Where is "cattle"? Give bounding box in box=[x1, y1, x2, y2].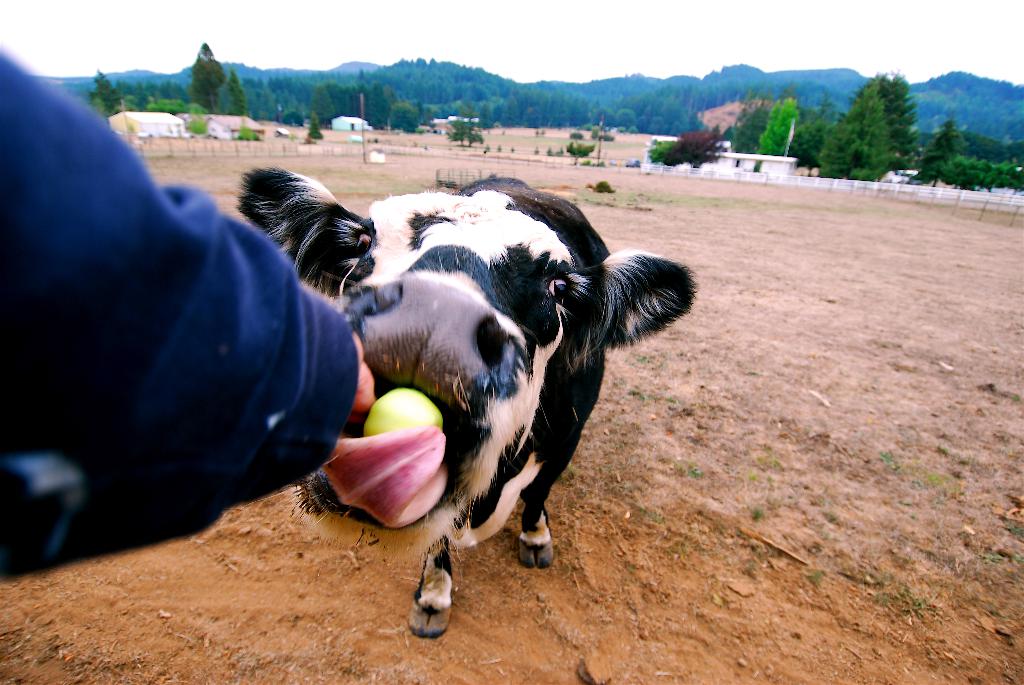
box=[300, 171, 691, 638].
